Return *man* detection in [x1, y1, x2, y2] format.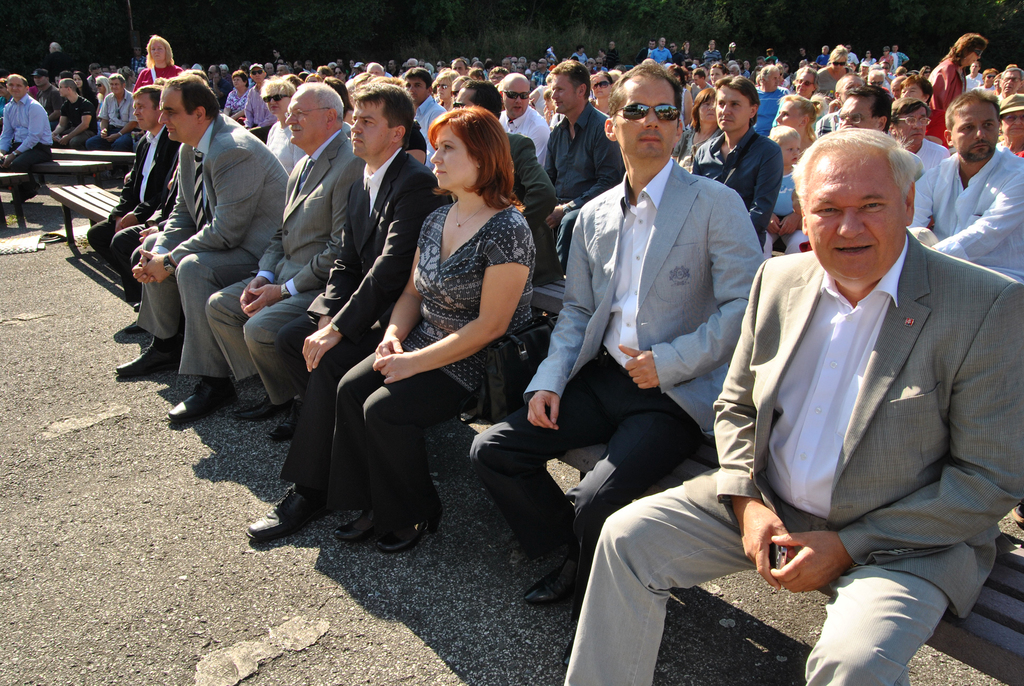
[386, 70, 436, 177].
